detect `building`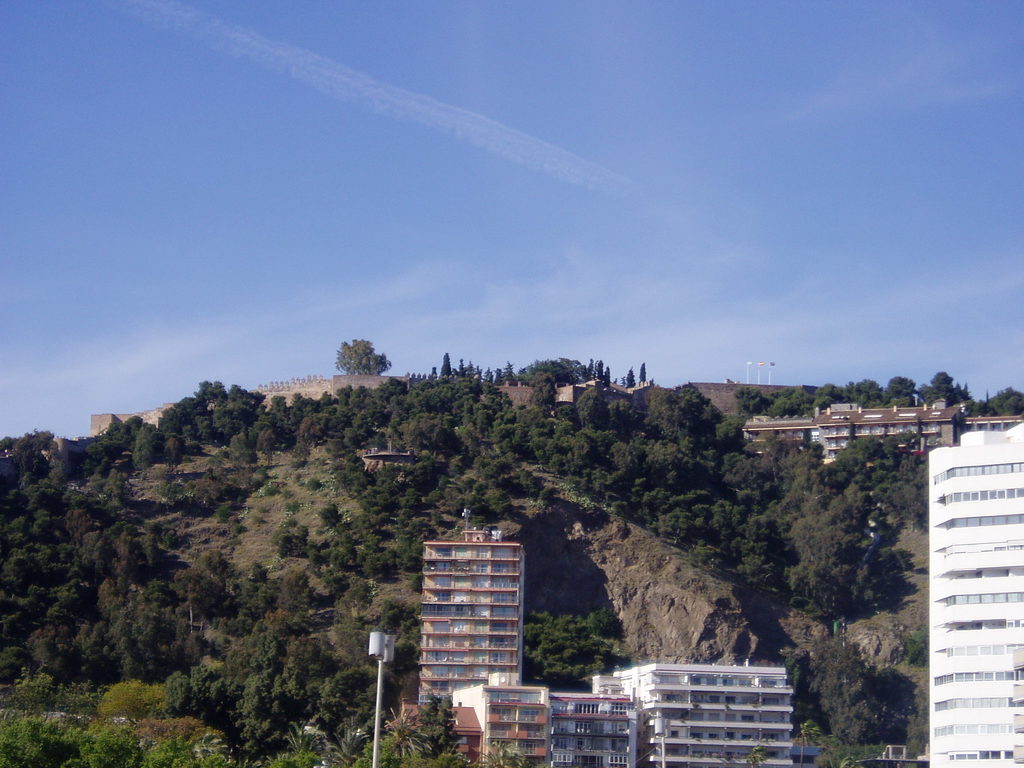
(x1=613, y1=662, x2=796, y2=767)
